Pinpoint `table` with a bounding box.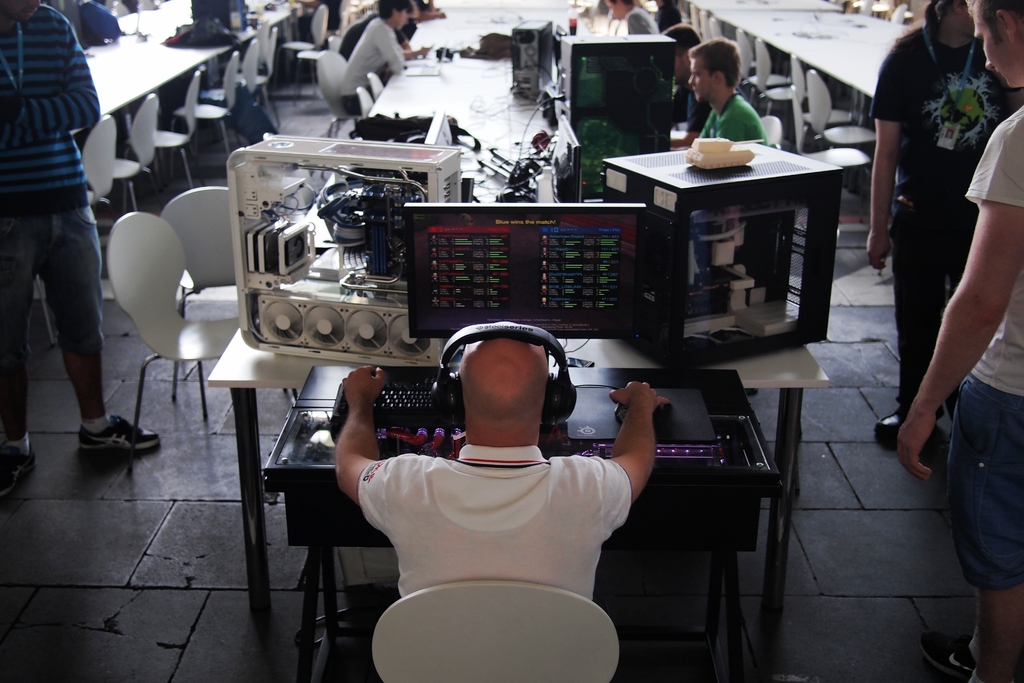
rect(66, 0, 304, 138).
